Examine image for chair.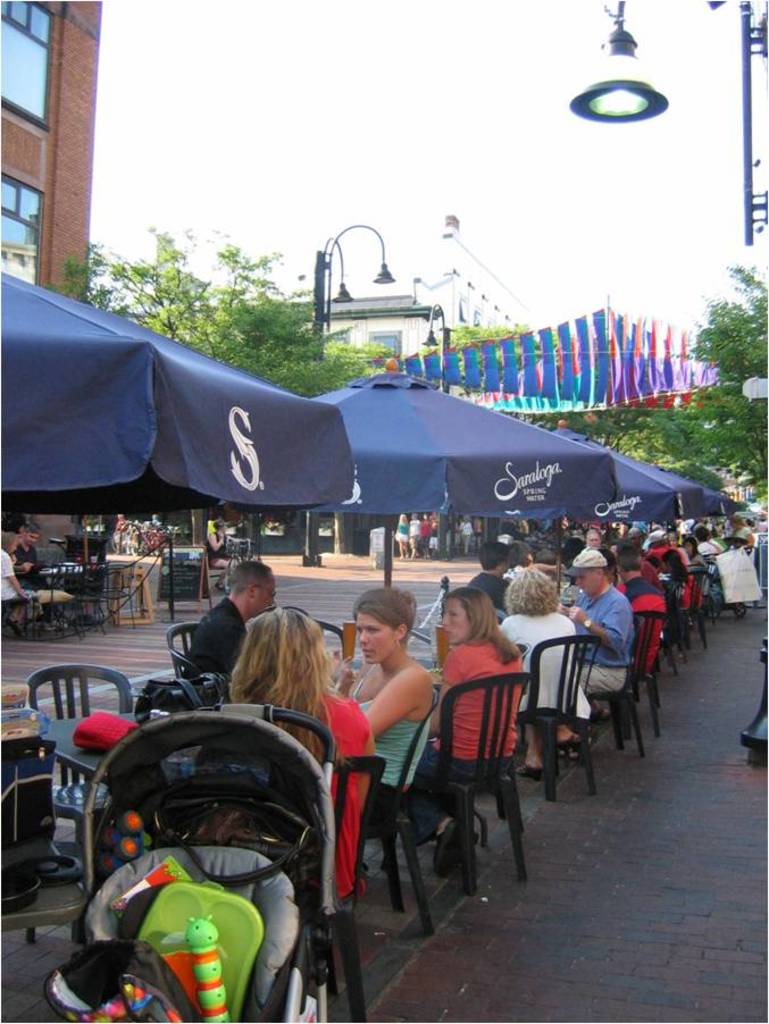
Examination result: l=423, t=673, r=537, b=892.
